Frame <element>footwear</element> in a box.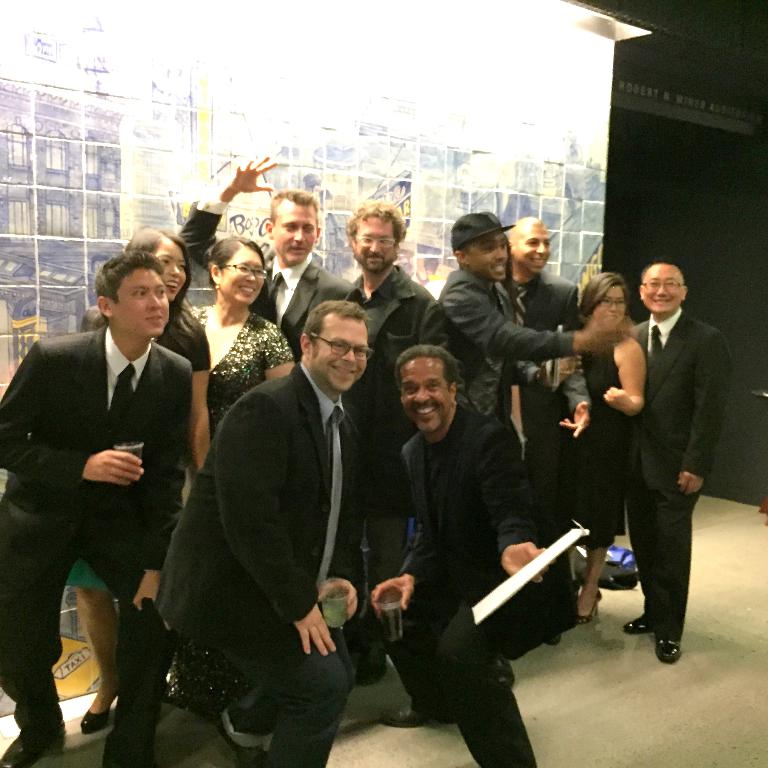
l=1, t=724, r=65, b=767.
